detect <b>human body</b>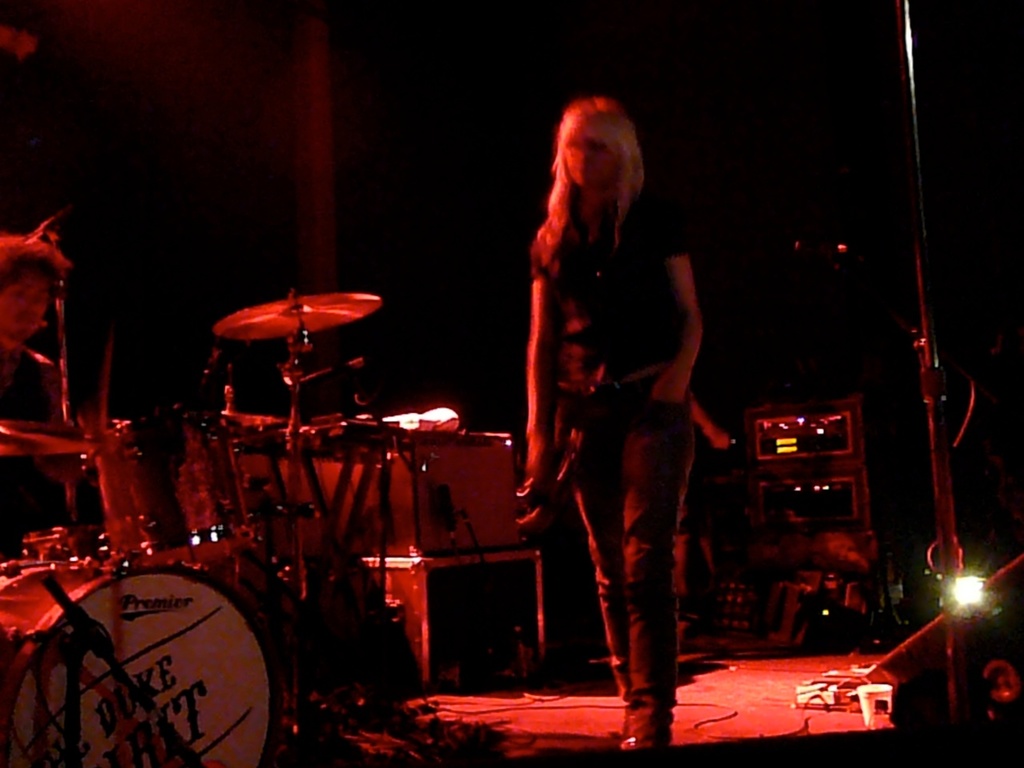
(0, 330, 136, 563)
